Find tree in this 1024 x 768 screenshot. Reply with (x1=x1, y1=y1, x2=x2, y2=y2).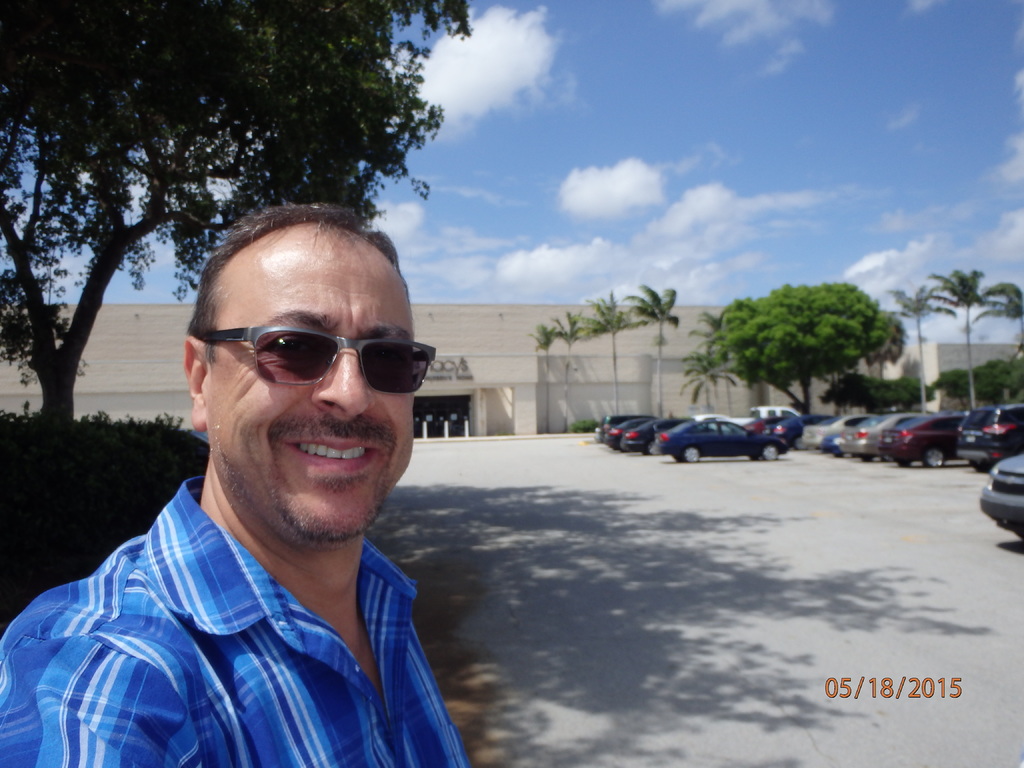
(x1=578, y1=288, x2=645, y2=413).
